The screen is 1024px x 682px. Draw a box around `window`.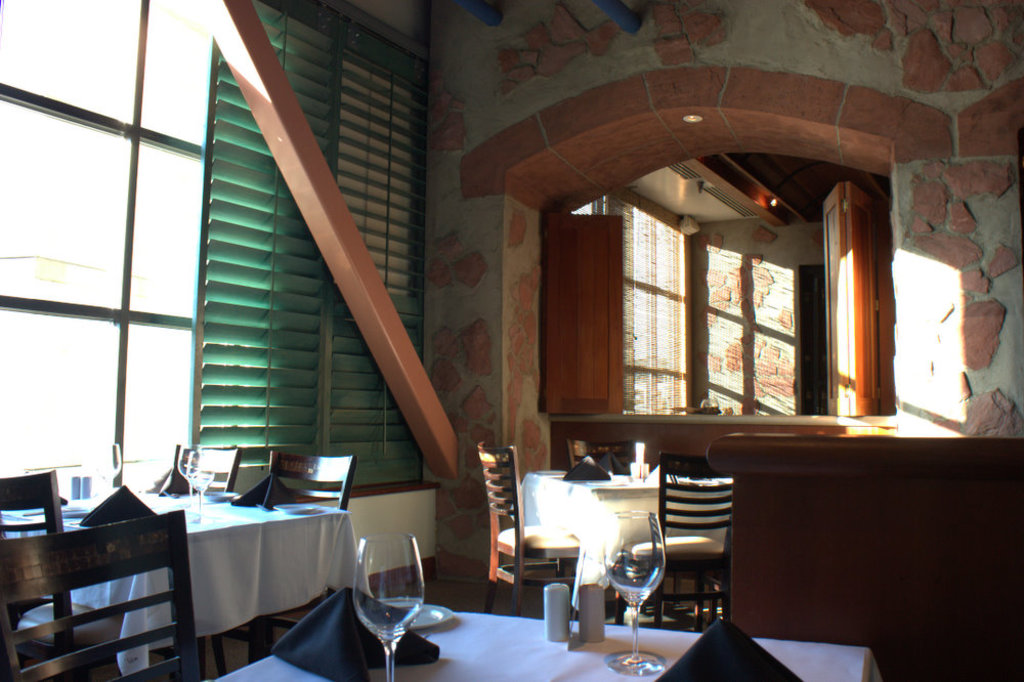
[left=814, top=177, right=889, bottom=421].
